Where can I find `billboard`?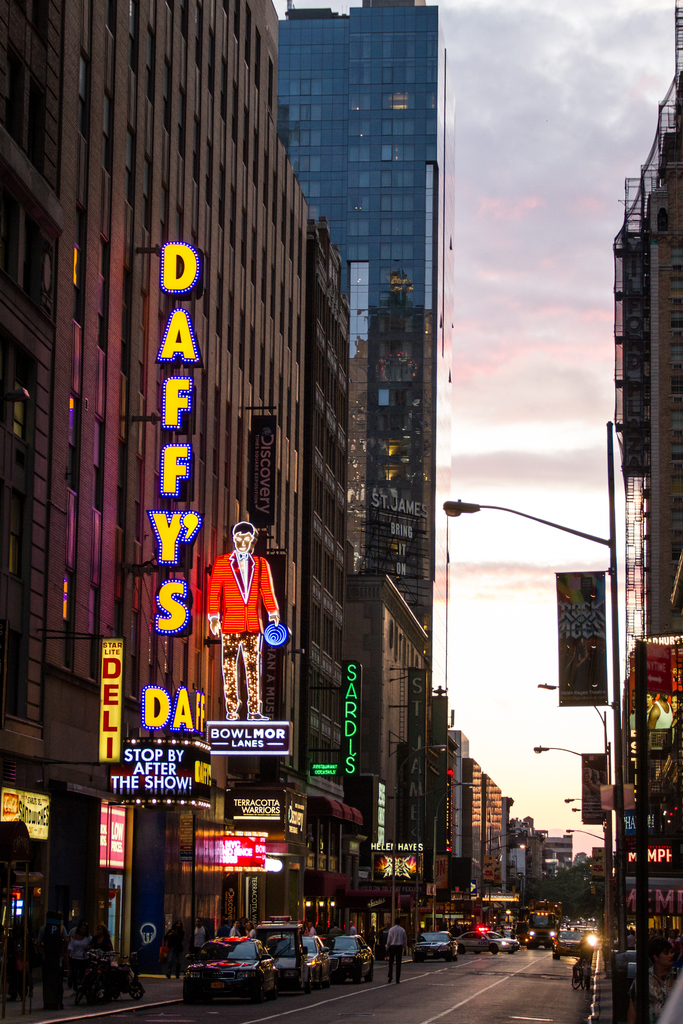
You can find it at bbox=[176, 824, 267, 869].
